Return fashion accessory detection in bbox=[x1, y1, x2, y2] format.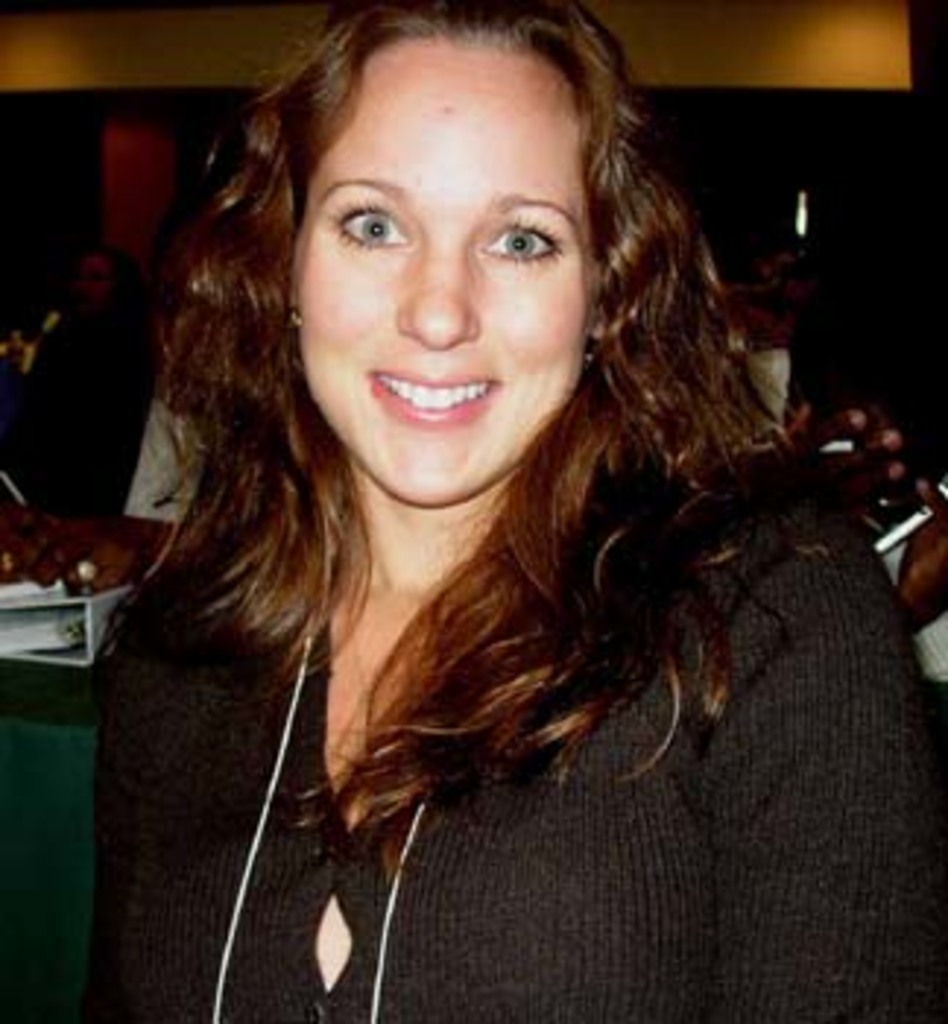
bbox=[284, 307, 298, 328].
